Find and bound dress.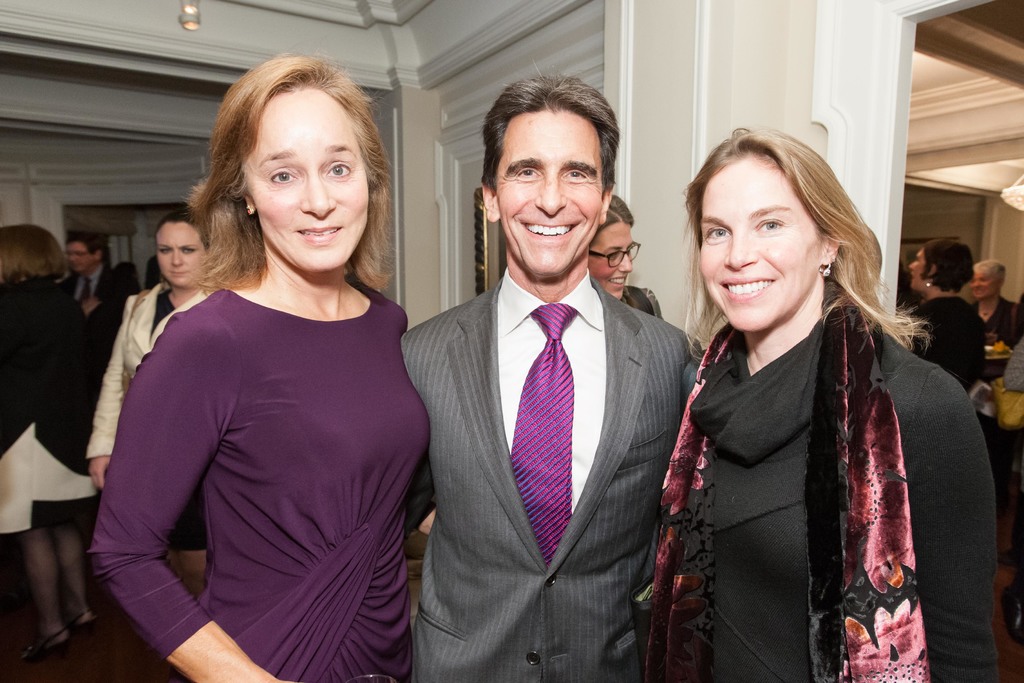
Bound: 90:273:435:672.
